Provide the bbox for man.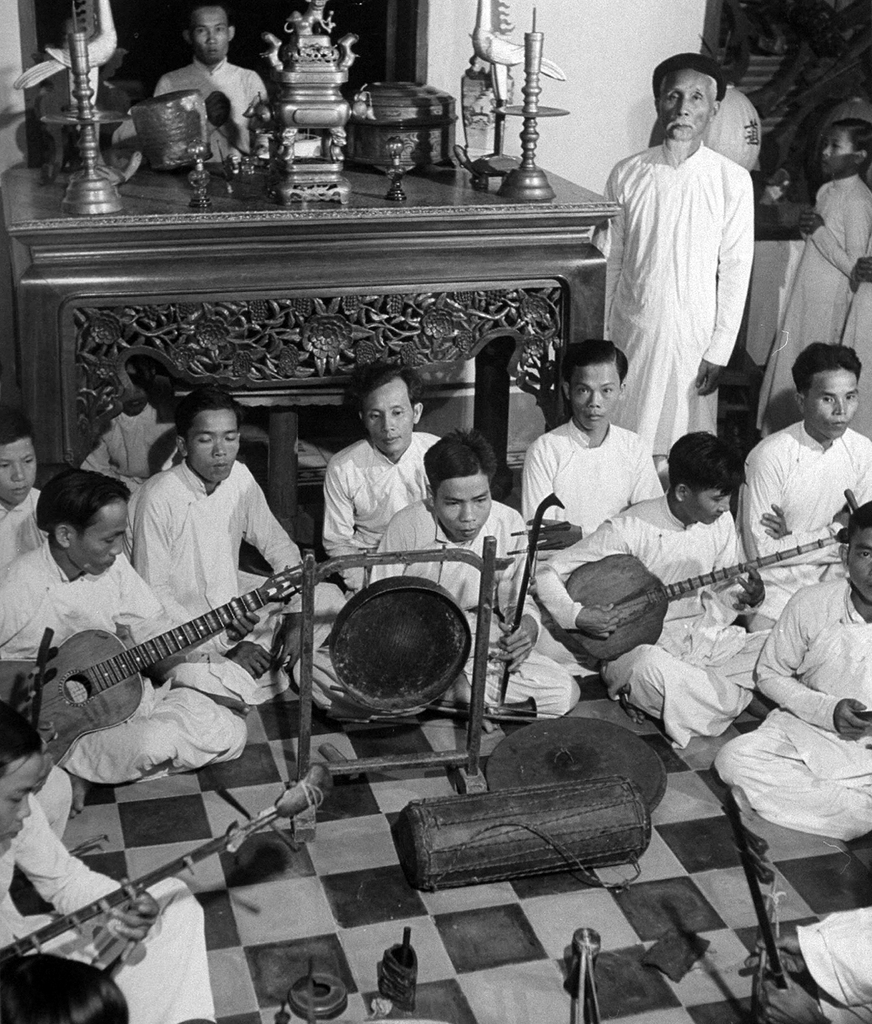
crop(740, 895, 871, 1023).
